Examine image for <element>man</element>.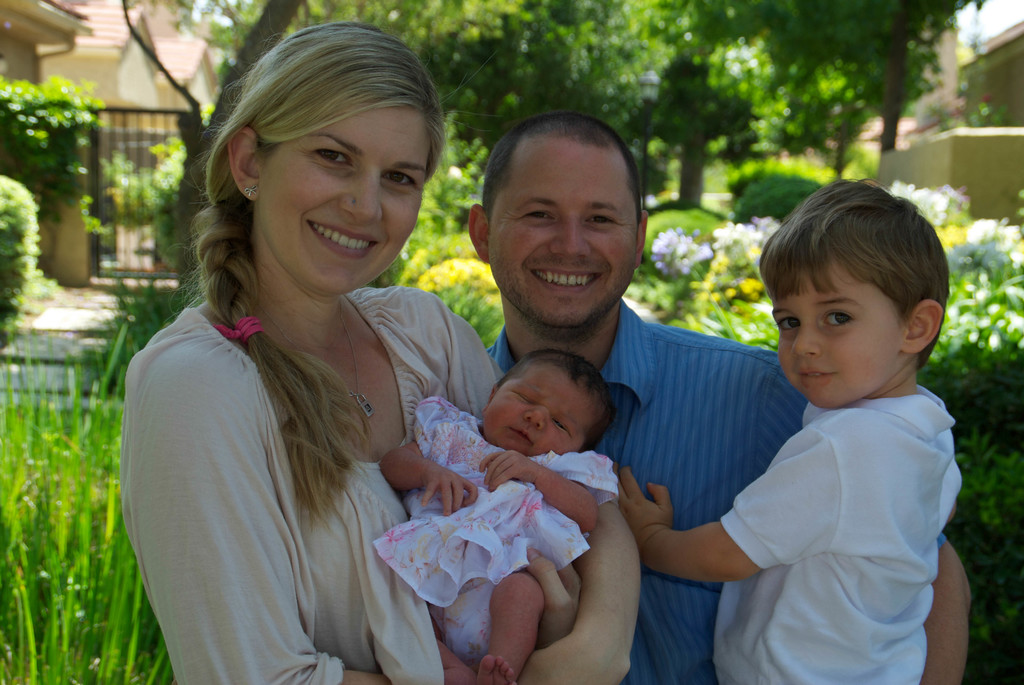
Examination result: 462 117 967 684.
